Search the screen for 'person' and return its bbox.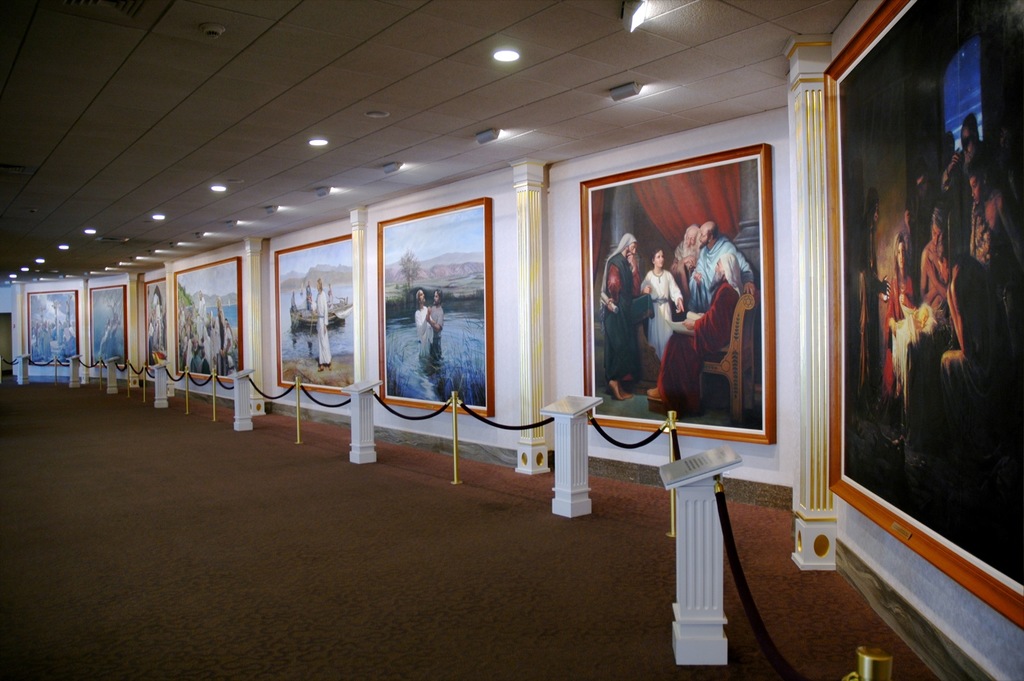
Found: <bbox>306, 273, 336, 372</bbox>.
